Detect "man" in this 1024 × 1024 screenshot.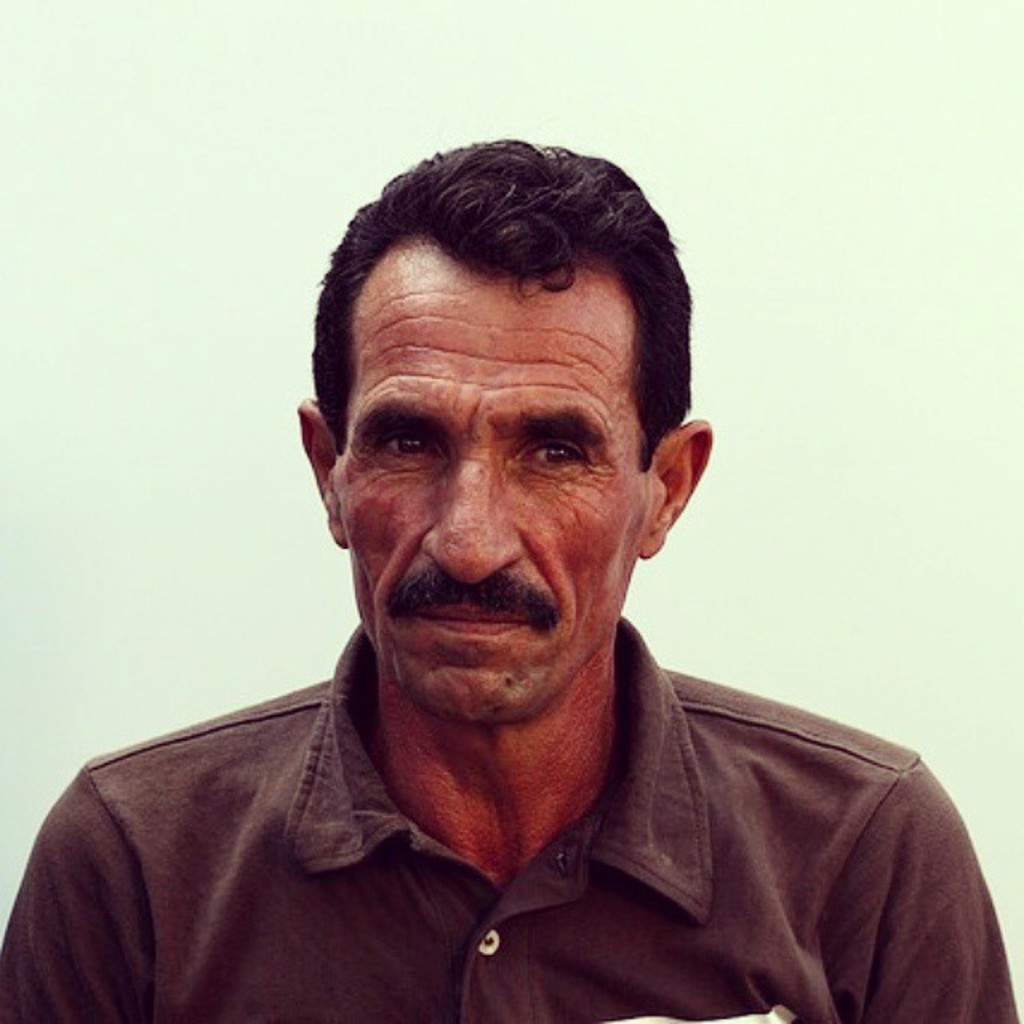
Detection: rect(38, 158, 1000, 1008).
